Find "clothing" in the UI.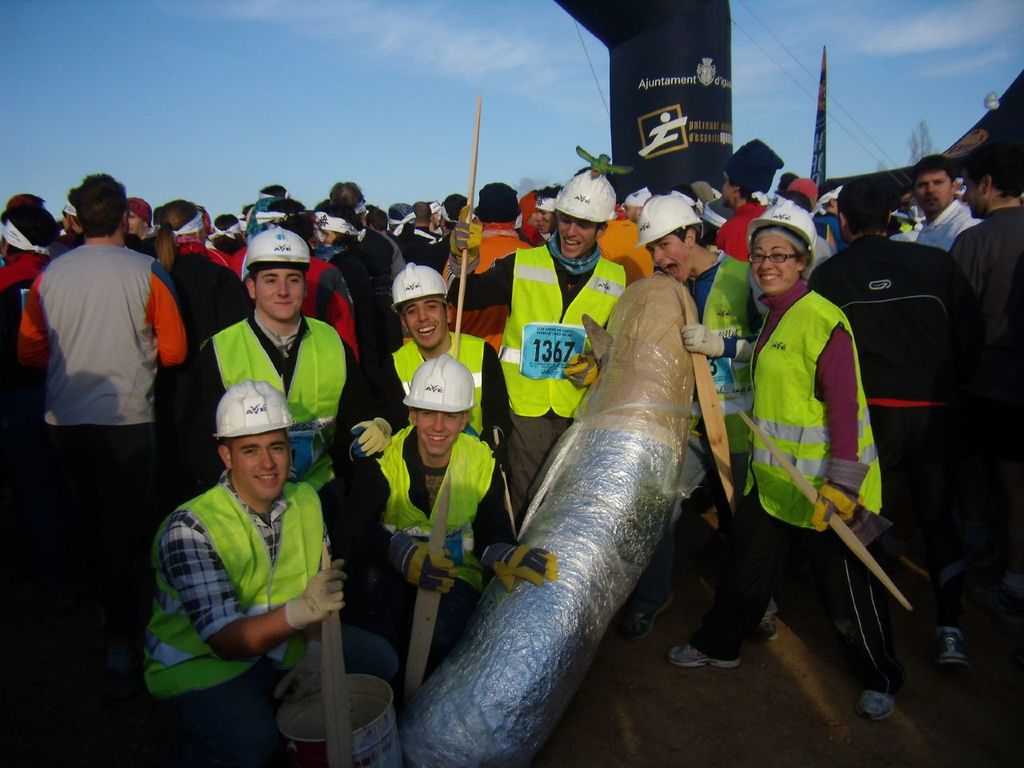
UI element at l=815, t=223, r=990, b=586.
